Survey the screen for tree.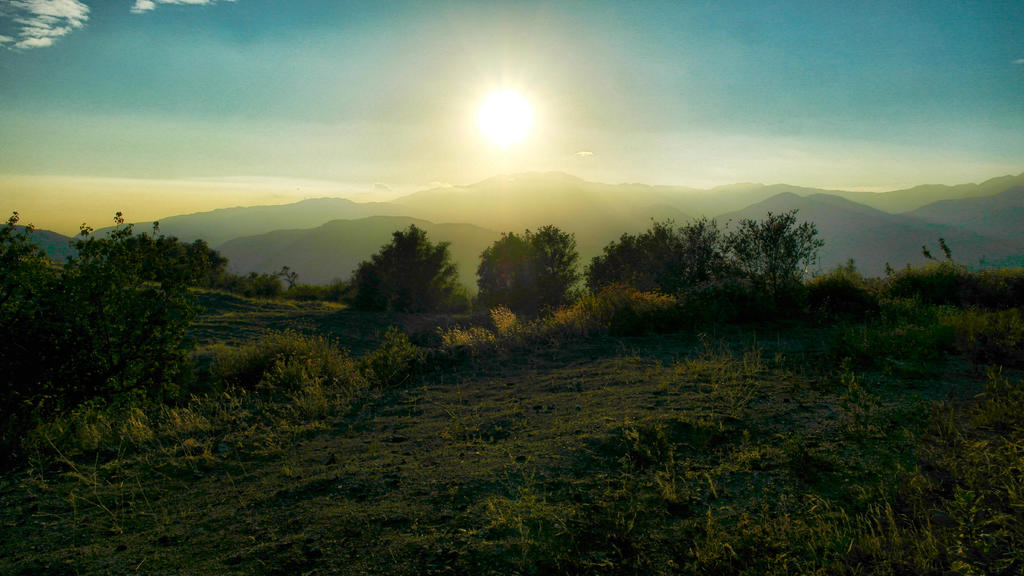
Survey found: <box>0,194,125,446</box>.
